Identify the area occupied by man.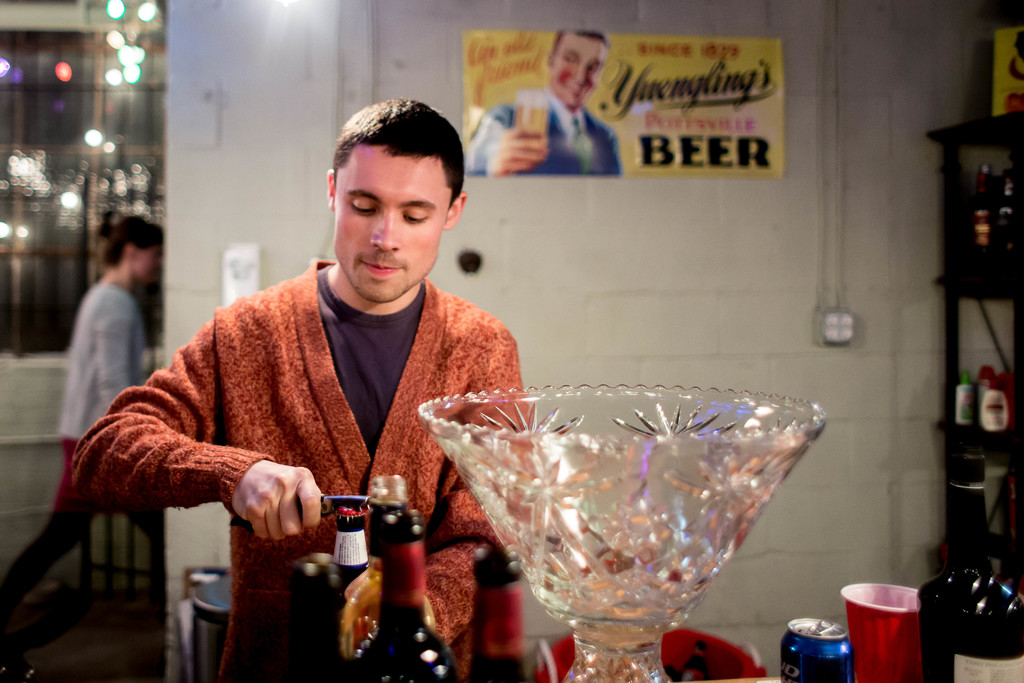
Area: <box>86,107,543,662</box>.
